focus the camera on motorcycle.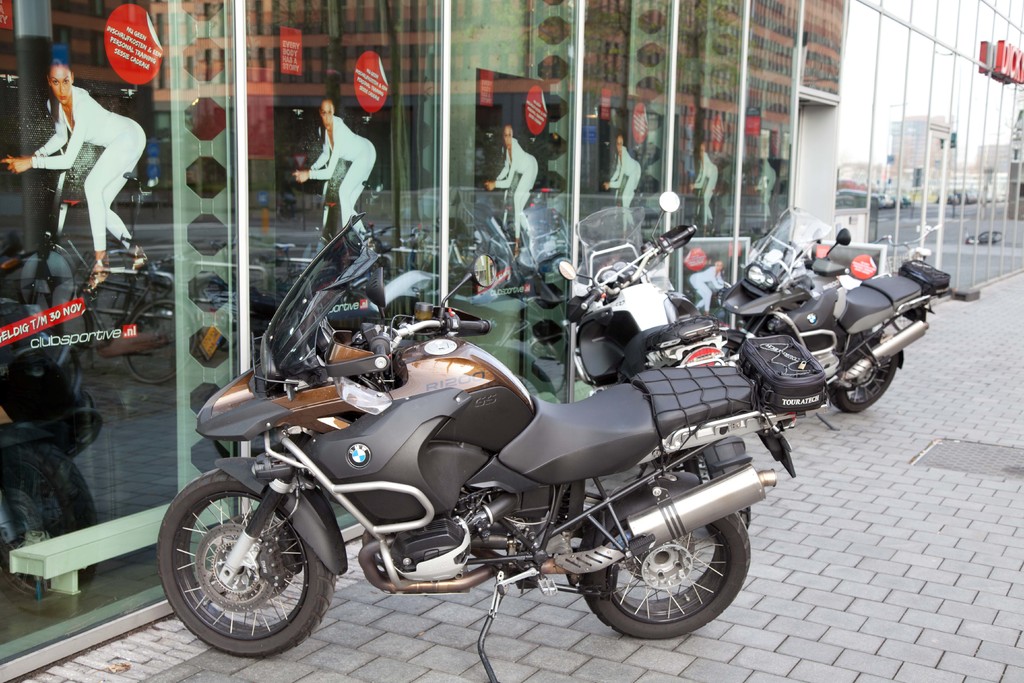
Focus region: (188, 206, 797, 675).
